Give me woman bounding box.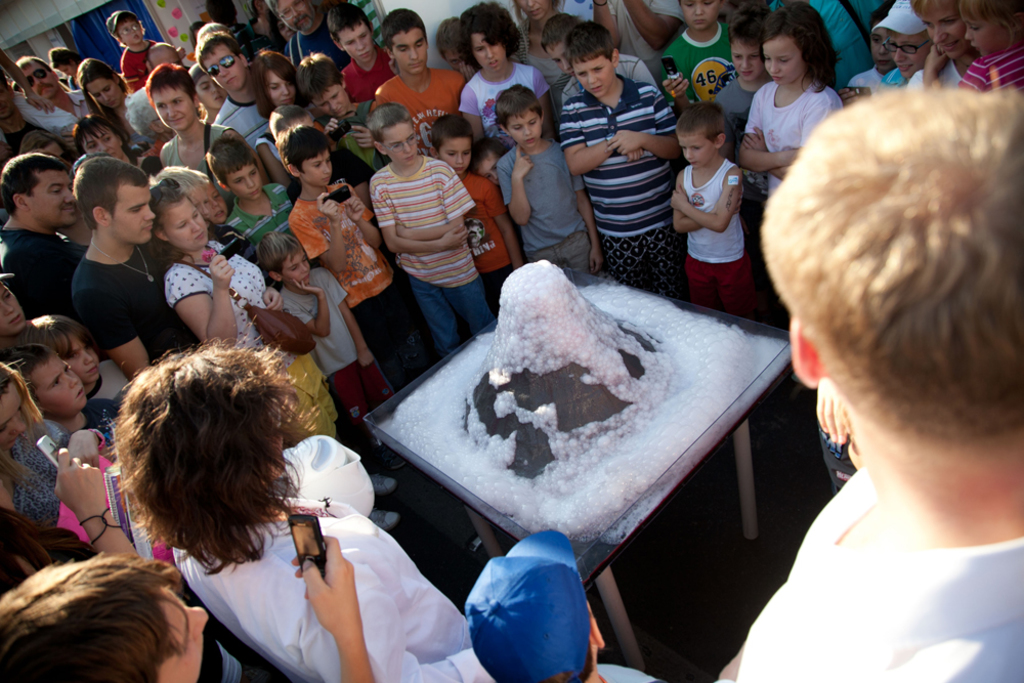
77 55 158 141.
